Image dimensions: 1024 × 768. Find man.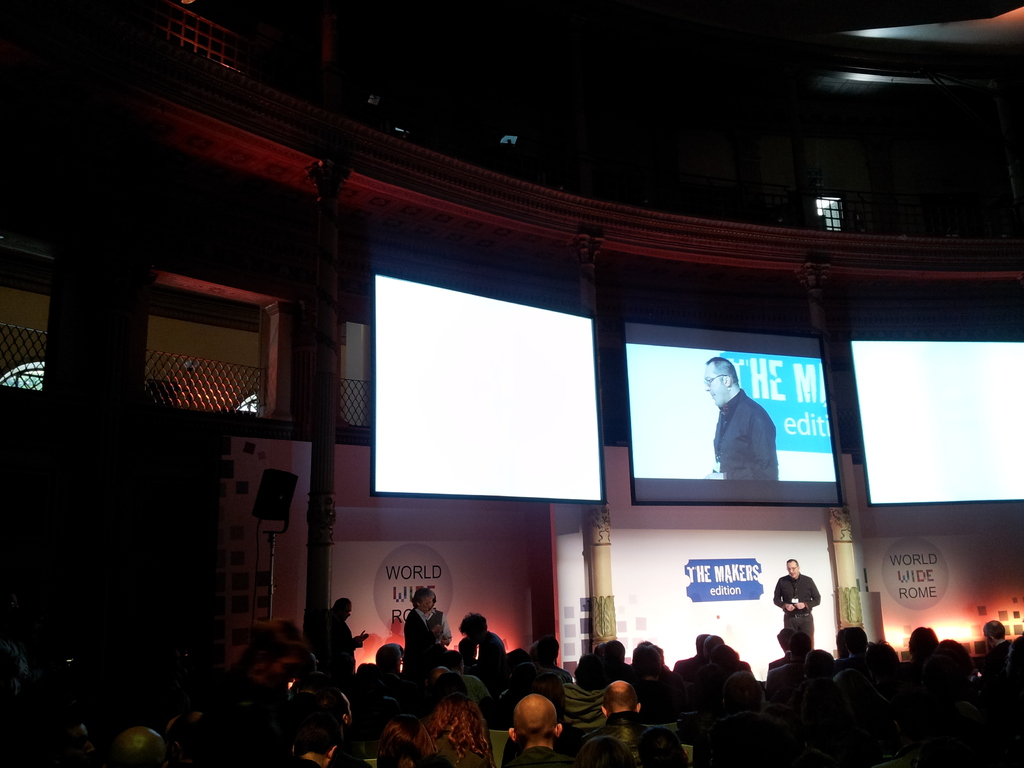
(505, 692, 570, 767).
